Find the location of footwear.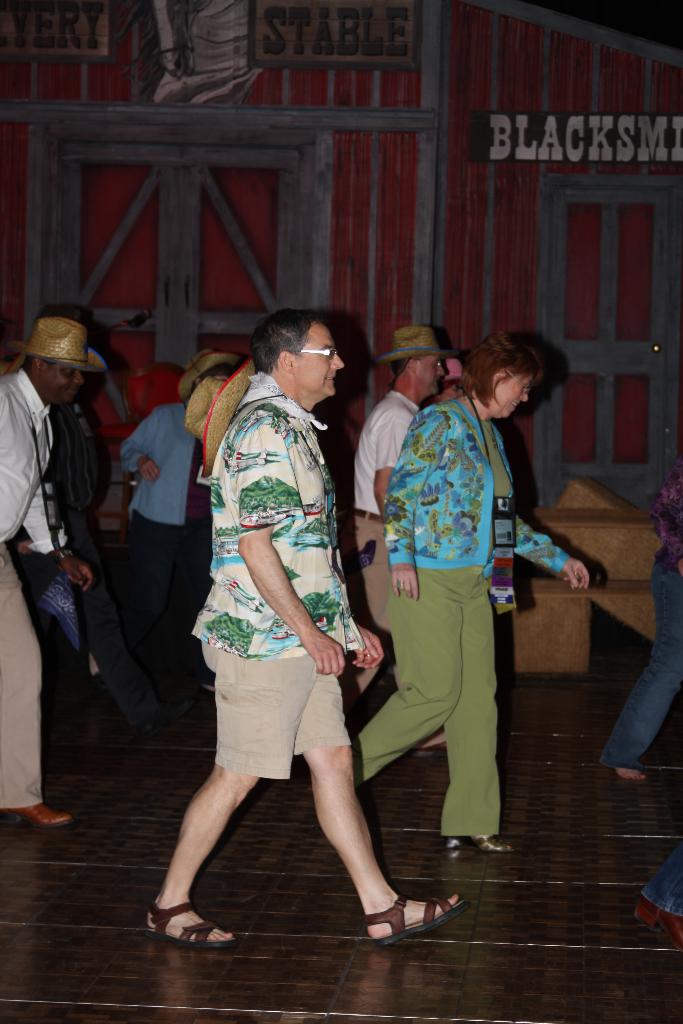
Location: pyautogui.locateOnScreen(0, 801, 69, 823).
